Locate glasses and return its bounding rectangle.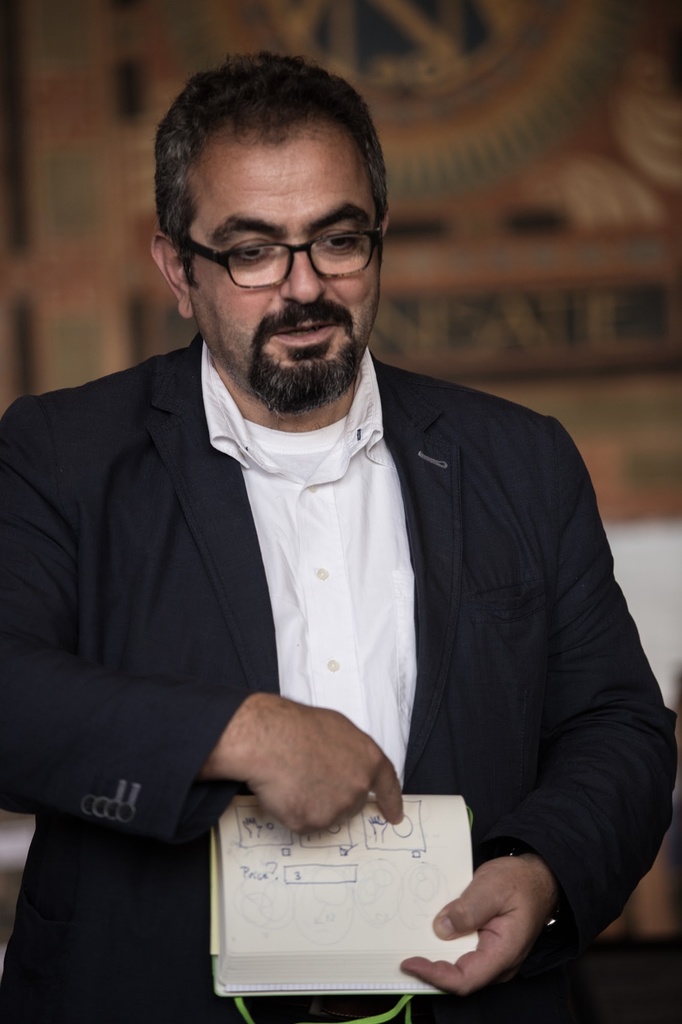
detection(178, 211, 386, 289).
